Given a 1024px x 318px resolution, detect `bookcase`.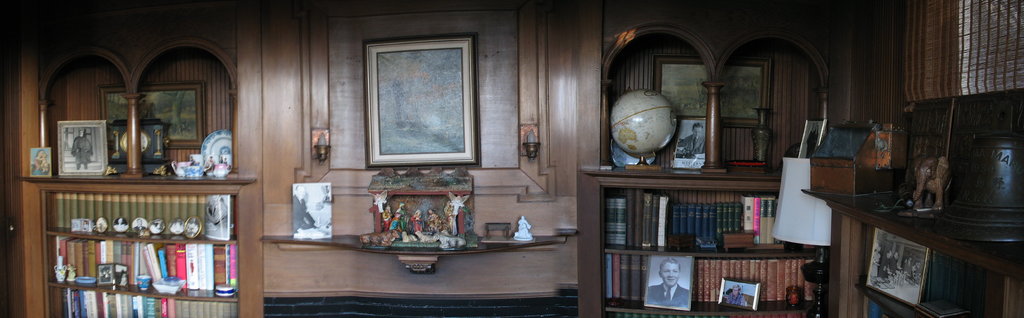
582 156 840 317.
